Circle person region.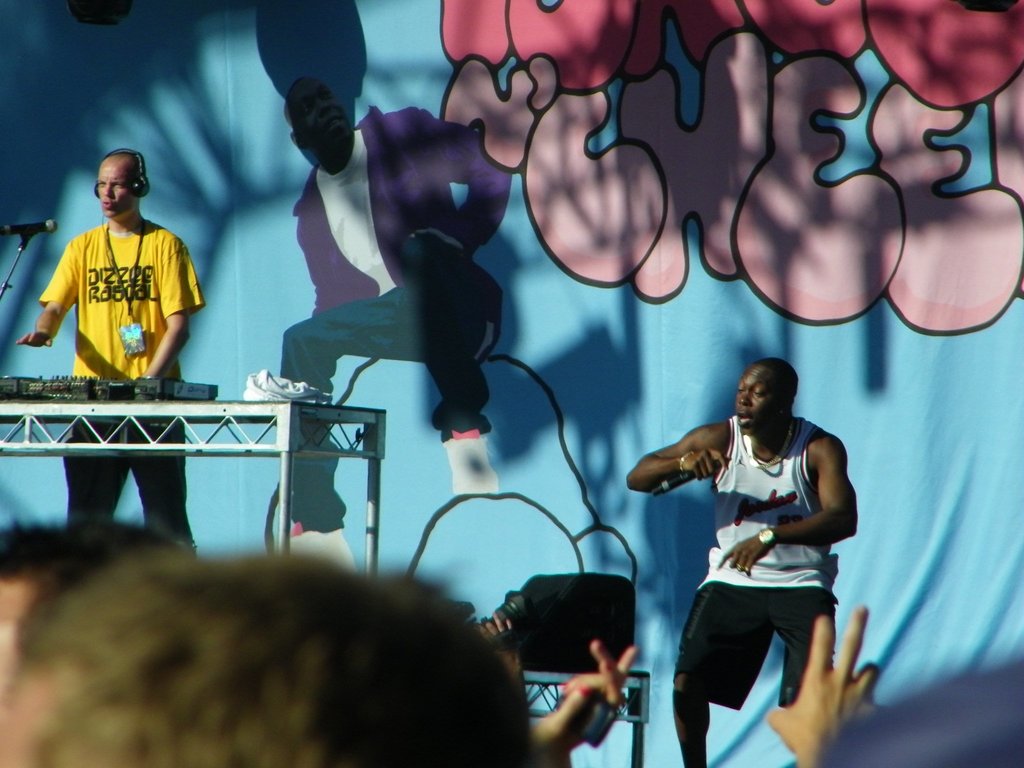
Region: box(769, 600, 882, 767).
